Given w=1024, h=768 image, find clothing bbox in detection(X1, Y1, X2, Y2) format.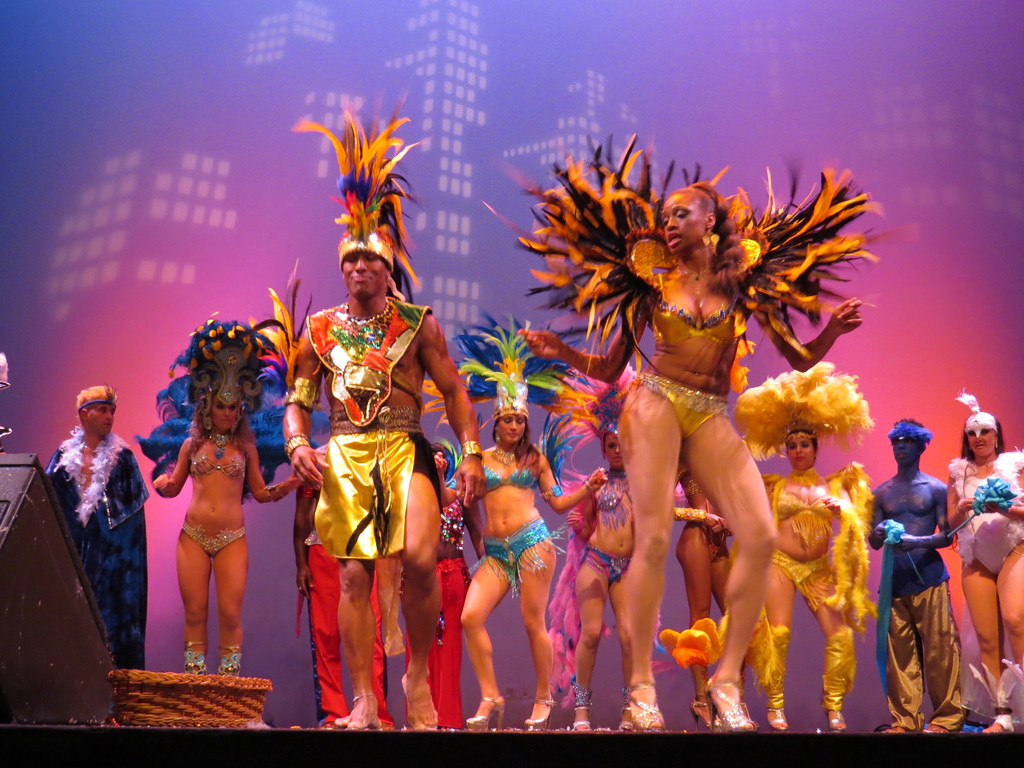
detection(583, 543, 641, 584).
